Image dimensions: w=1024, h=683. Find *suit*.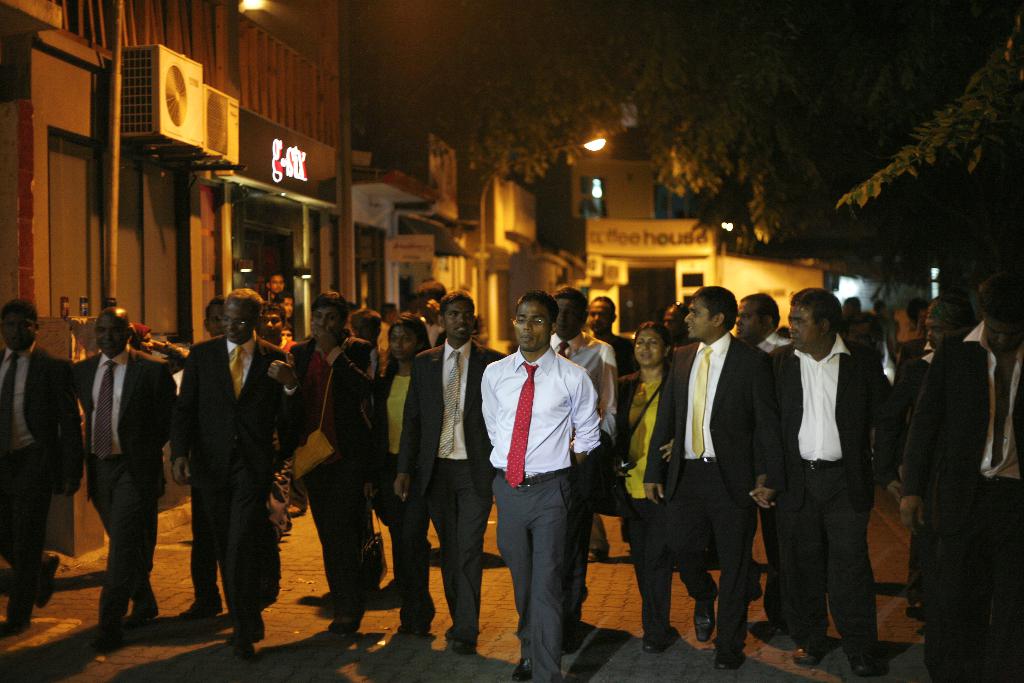
(x1=390, y1=336, x2=505, y2=635).
